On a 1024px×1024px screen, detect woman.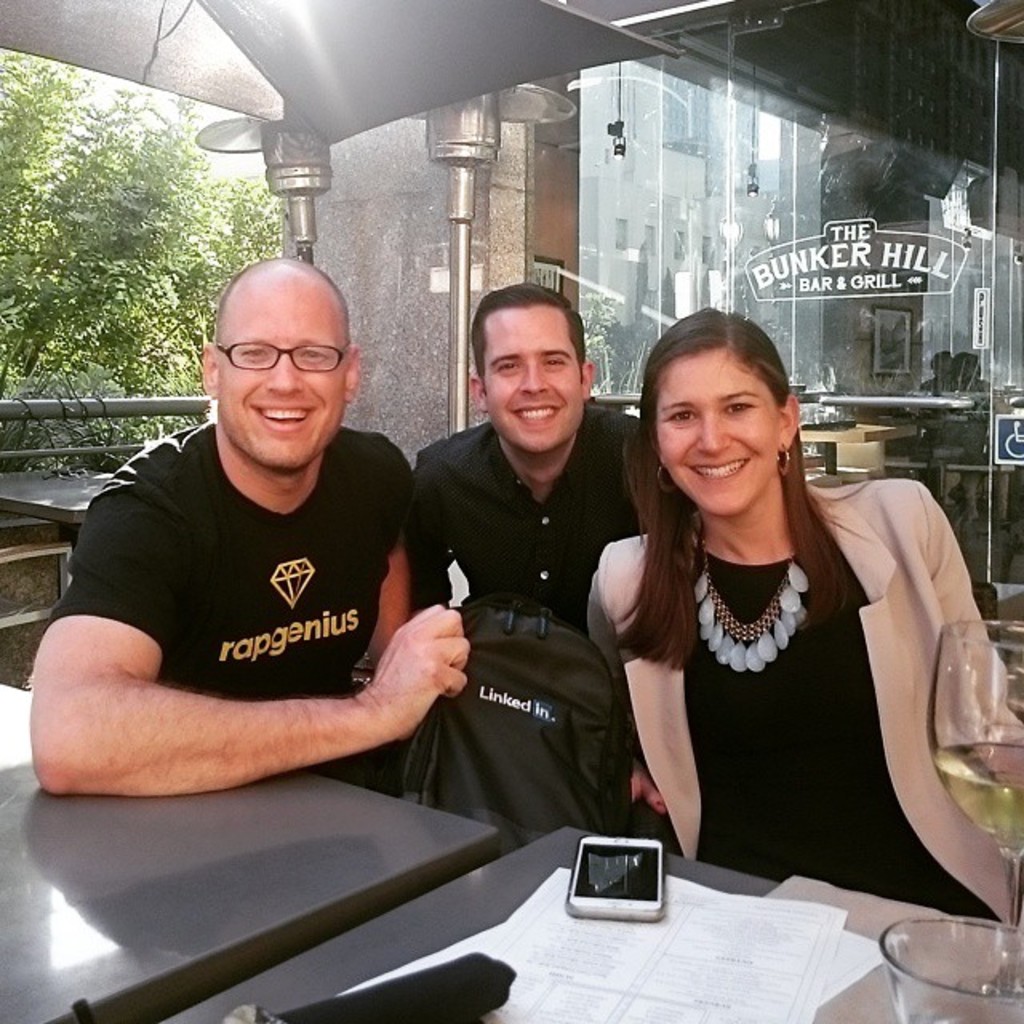
{"left": 598, "top": 304, "right": 1022, "bottom": 931}.
